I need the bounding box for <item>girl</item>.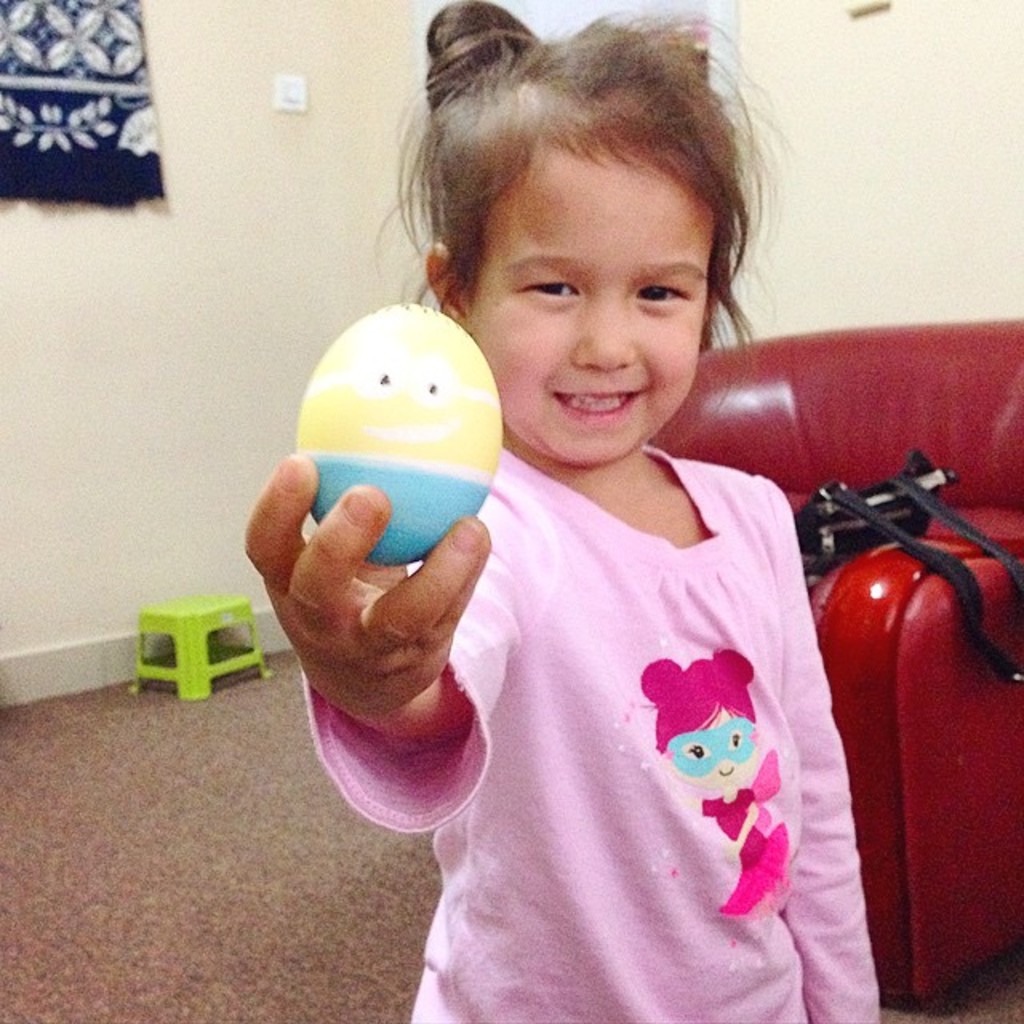
Here it is: left=243, top=0, right=880, bottom=1022.
